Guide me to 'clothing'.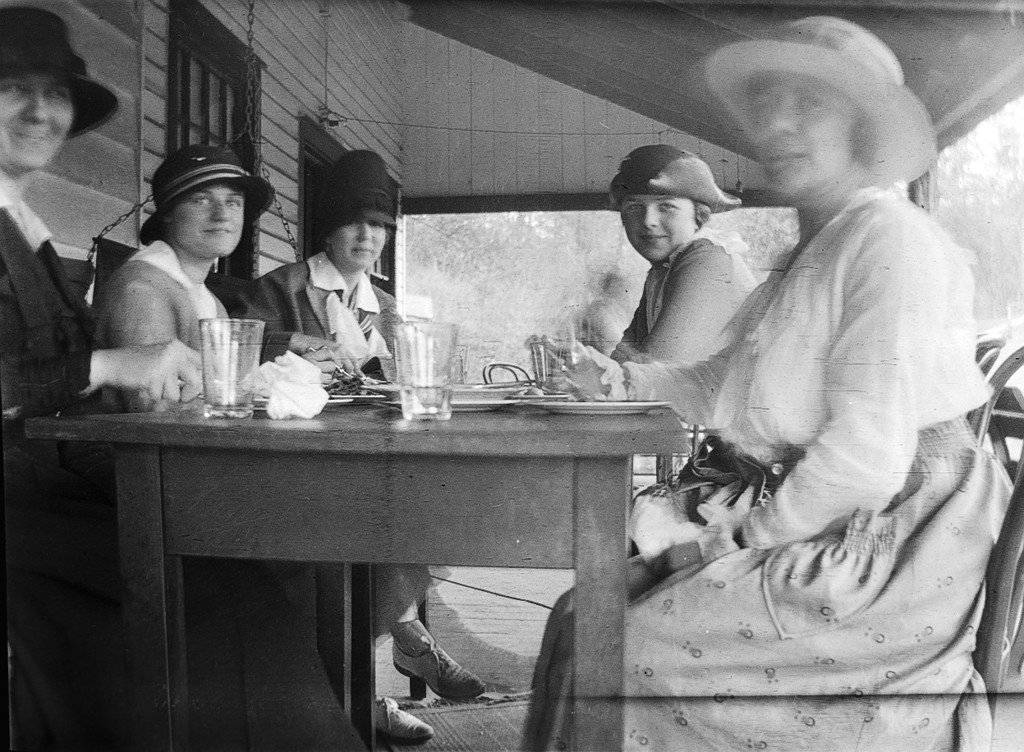
Guidance: <region>0, 199, 102, 406</region>.
